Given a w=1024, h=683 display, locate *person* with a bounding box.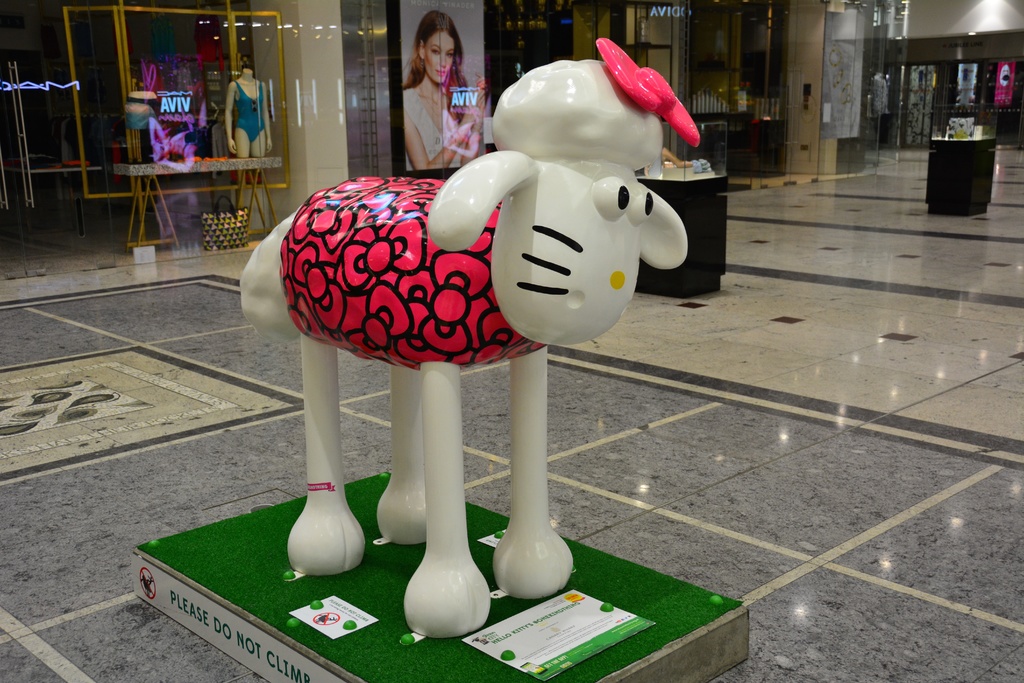
Located: crop(401, 10, 487, 170).
